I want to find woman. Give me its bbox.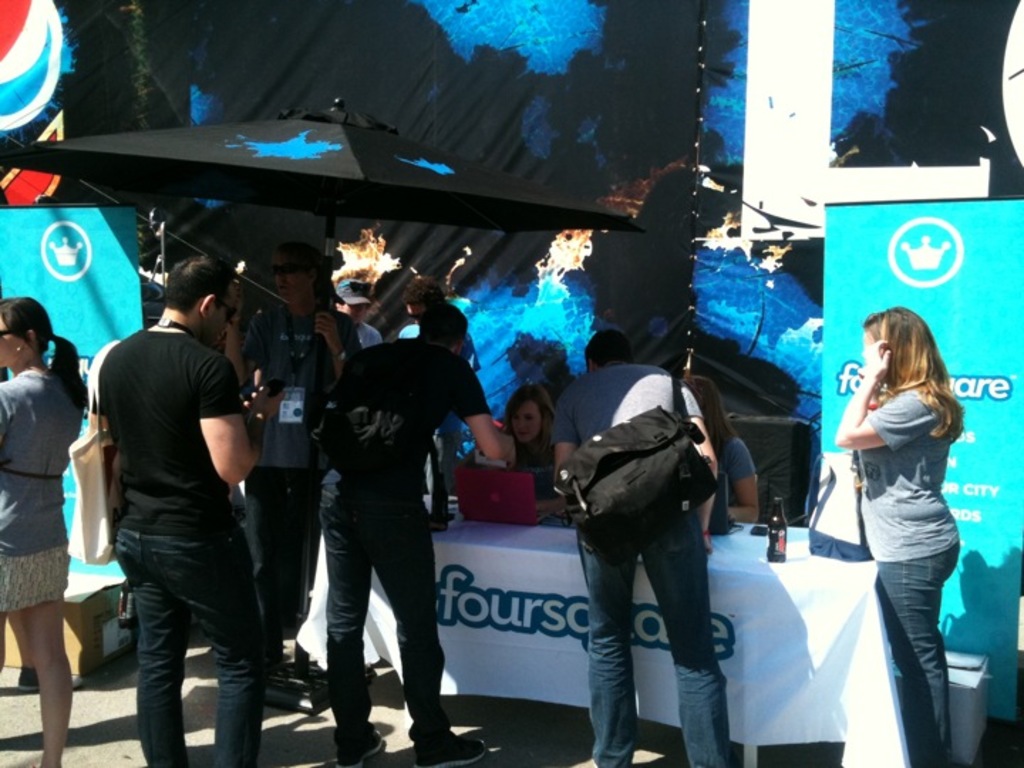
0:294:87:767.
